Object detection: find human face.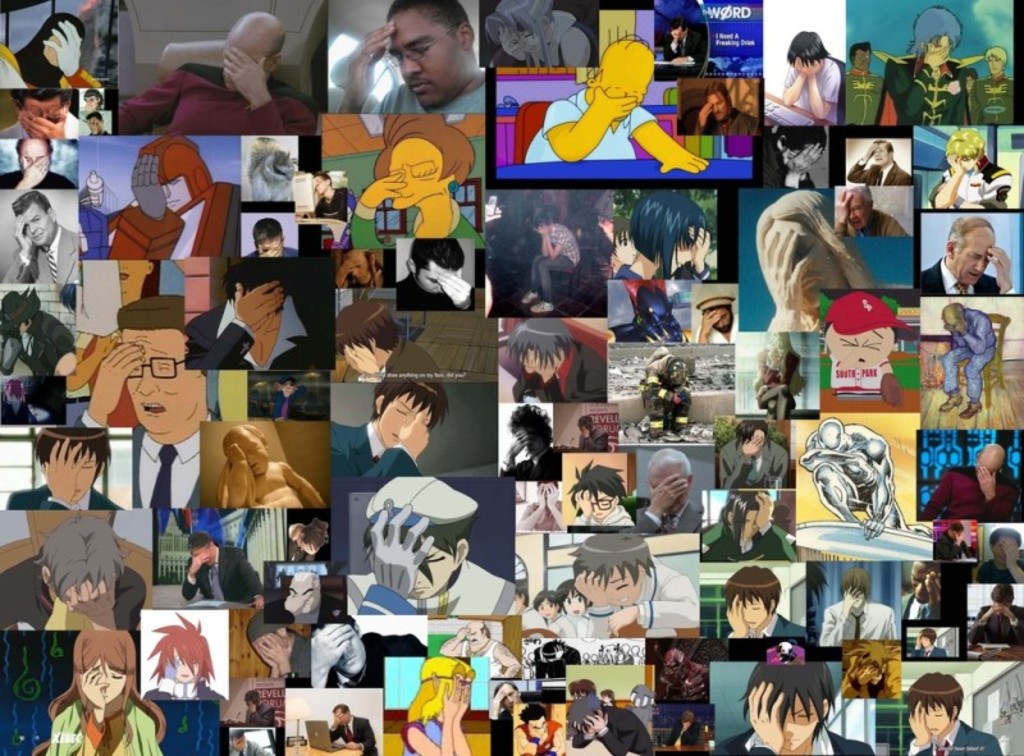
(x1=534, y1=219, x2=552, y2=234).
